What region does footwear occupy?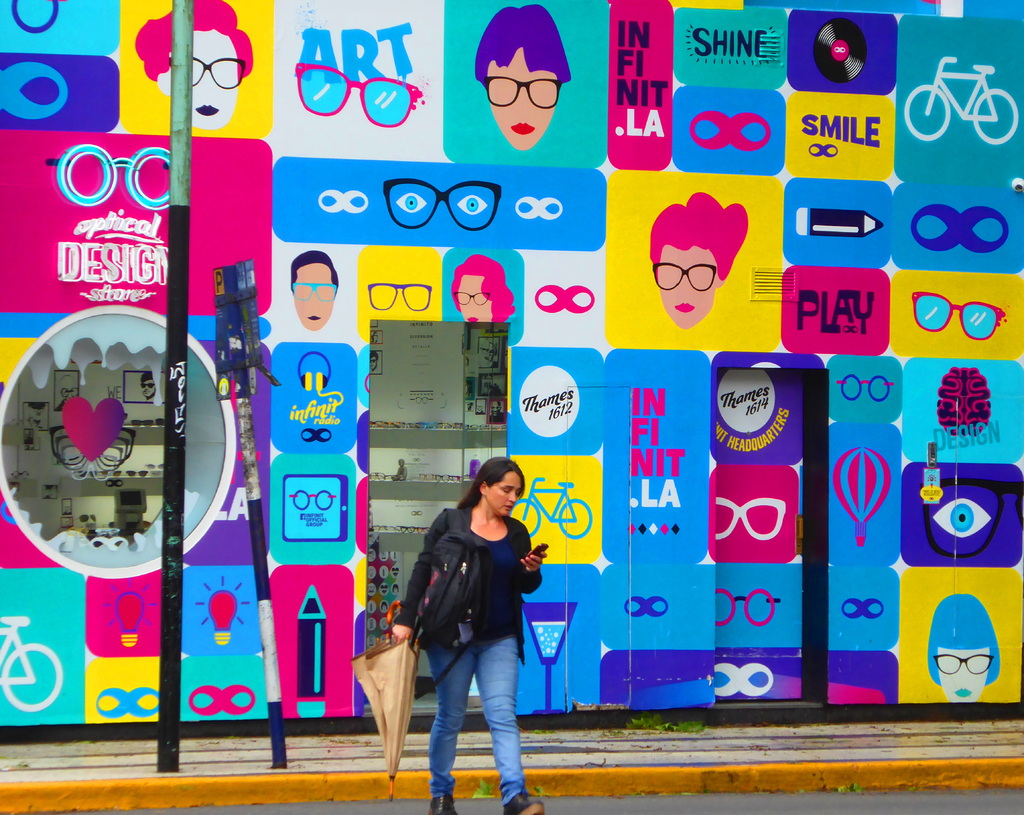
region(428, 799, 463, 814).
